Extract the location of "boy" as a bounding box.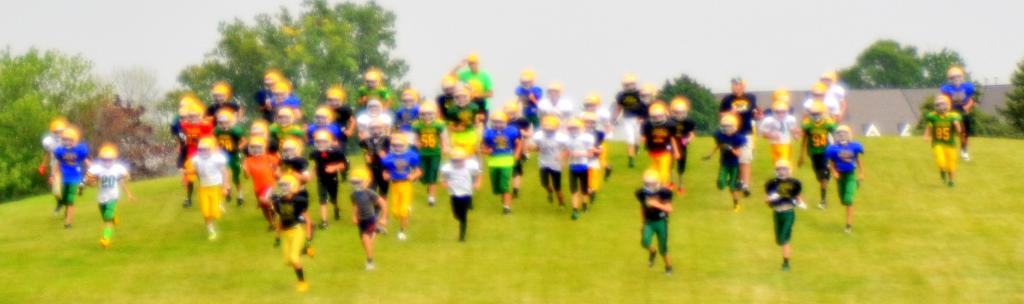
crop(515, 74, 546, 129).
